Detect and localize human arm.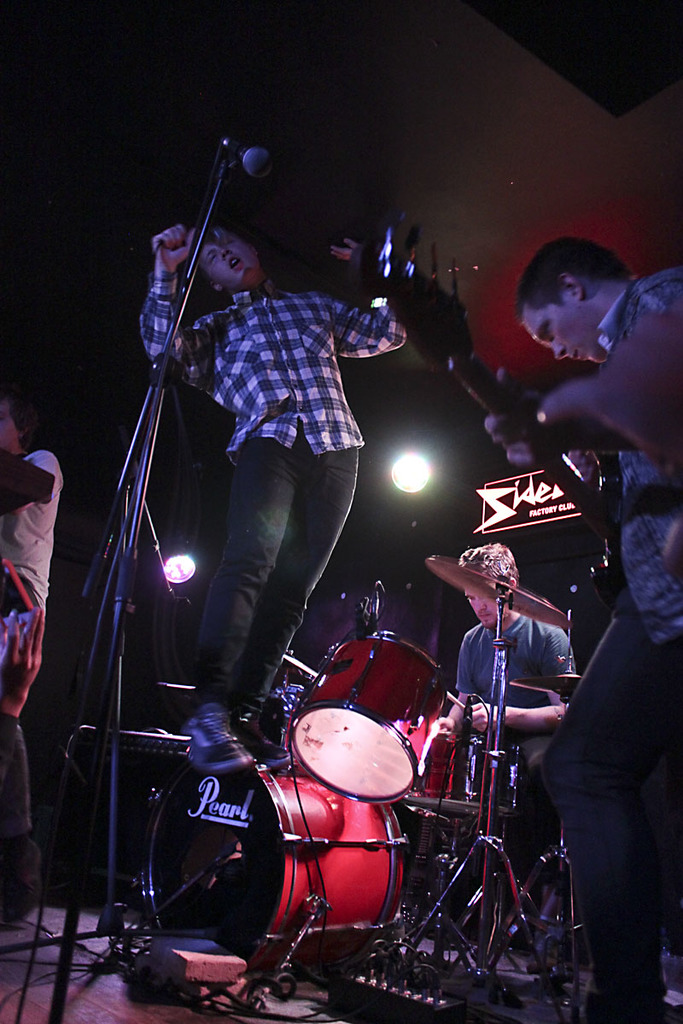
Localized at l=0, t=448, r=66, b=549.
